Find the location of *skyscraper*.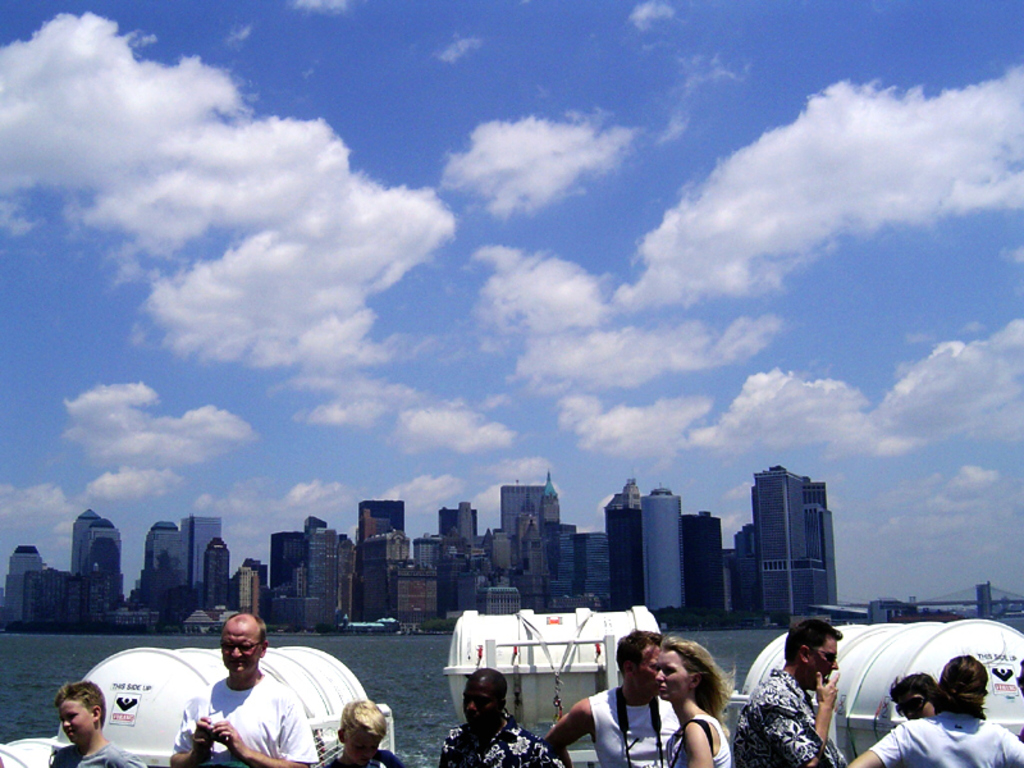
Location: [x1=731, y1=529, x2=772, y2=626].
